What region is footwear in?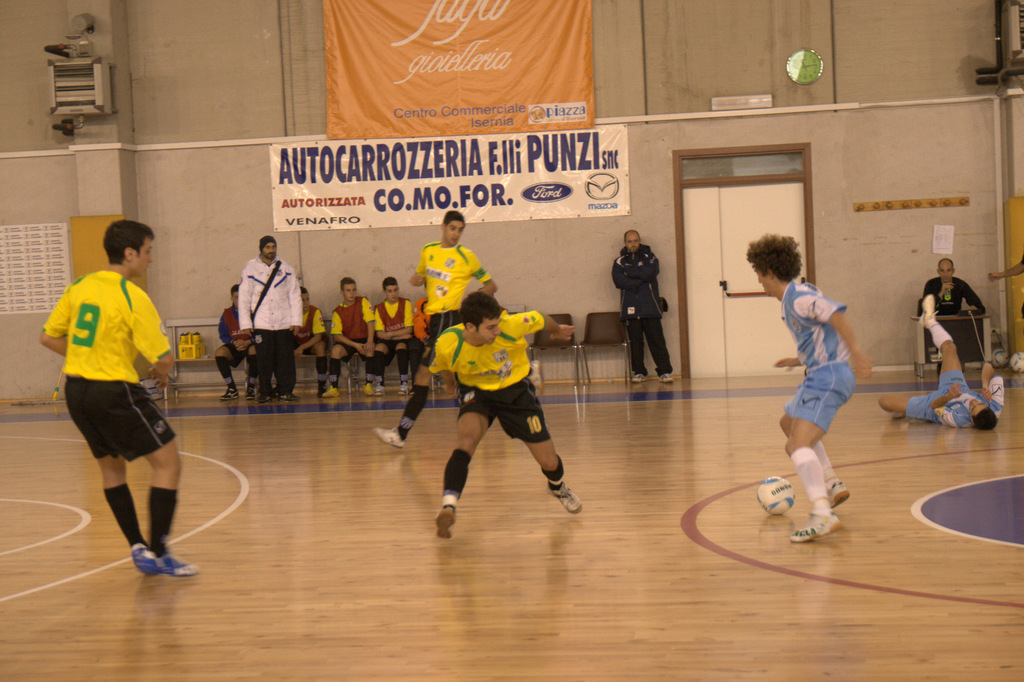
(x1=546, y1=482, x2=584, y2=515).
